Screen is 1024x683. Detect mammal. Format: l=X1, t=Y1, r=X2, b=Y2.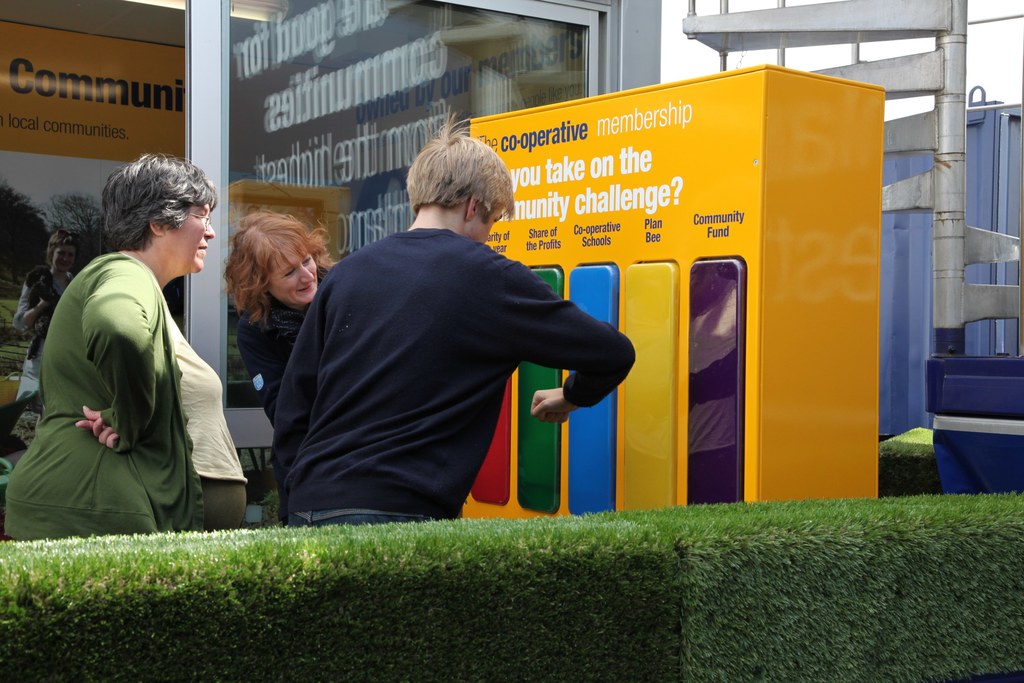
l=268, t=102, r=636, b=526.
